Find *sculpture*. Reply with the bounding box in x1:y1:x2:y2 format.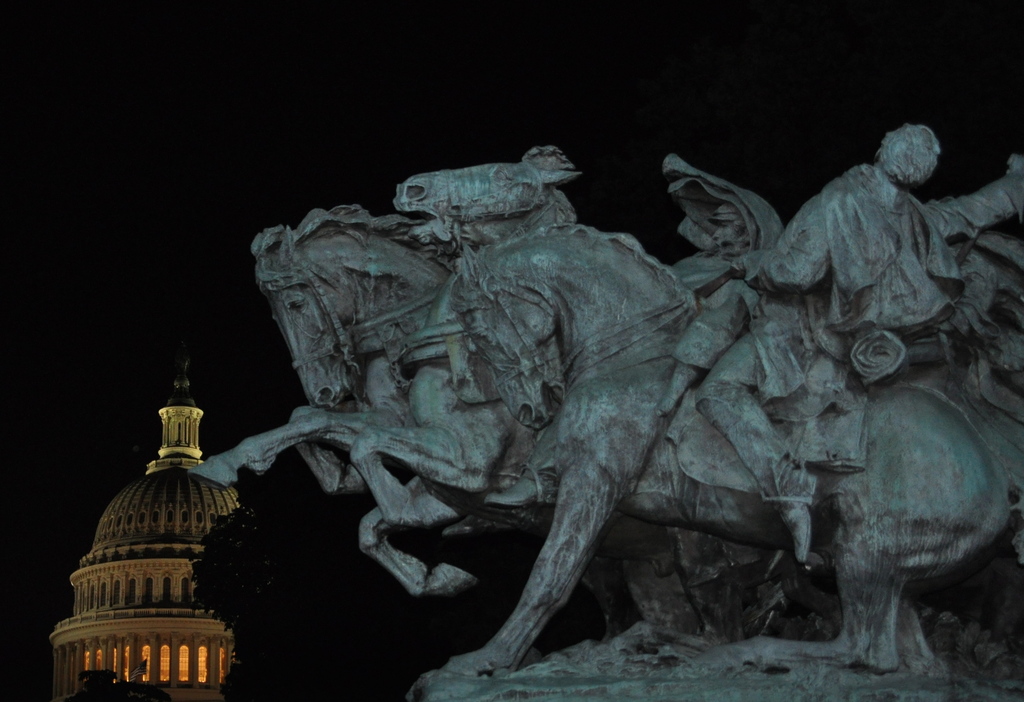
194:122:1023:701.
